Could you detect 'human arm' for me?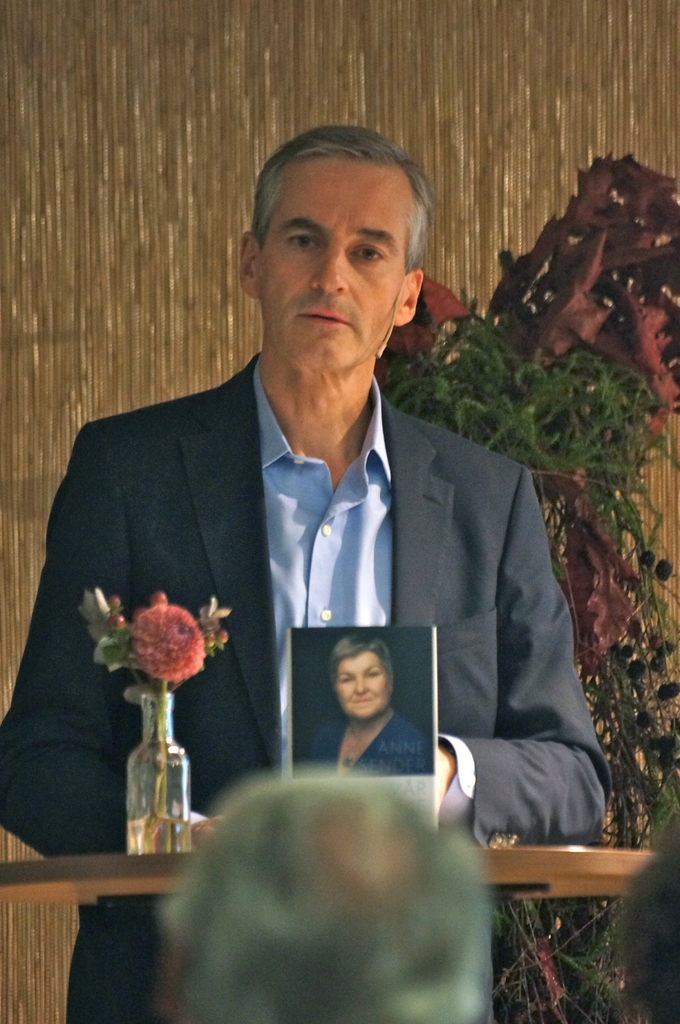
Detection result: 0:407:147:850.
